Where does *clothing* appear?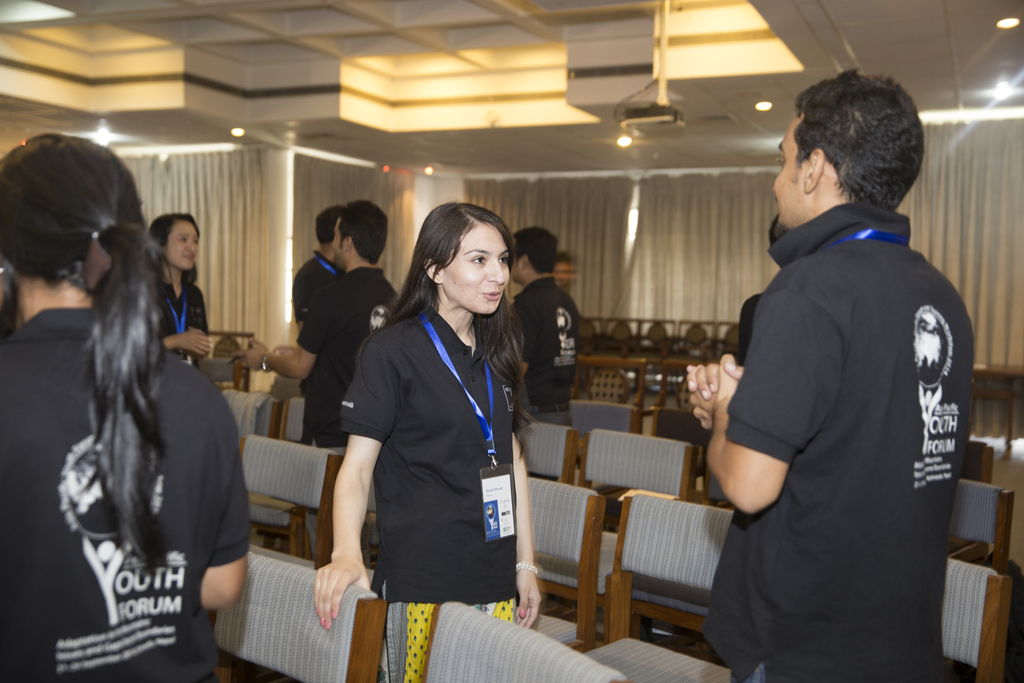
Appears at bbox=(712, 132, 980, 682).
